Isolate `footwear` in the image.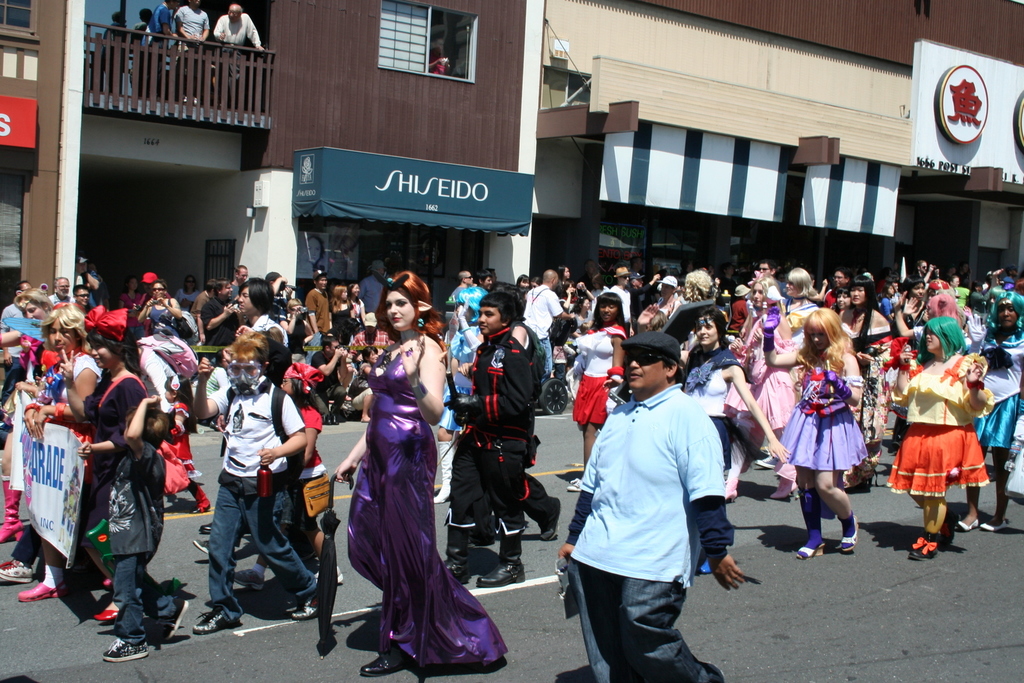
Isolated region: (x1=226, y1=567, x2=262, y2=589).
